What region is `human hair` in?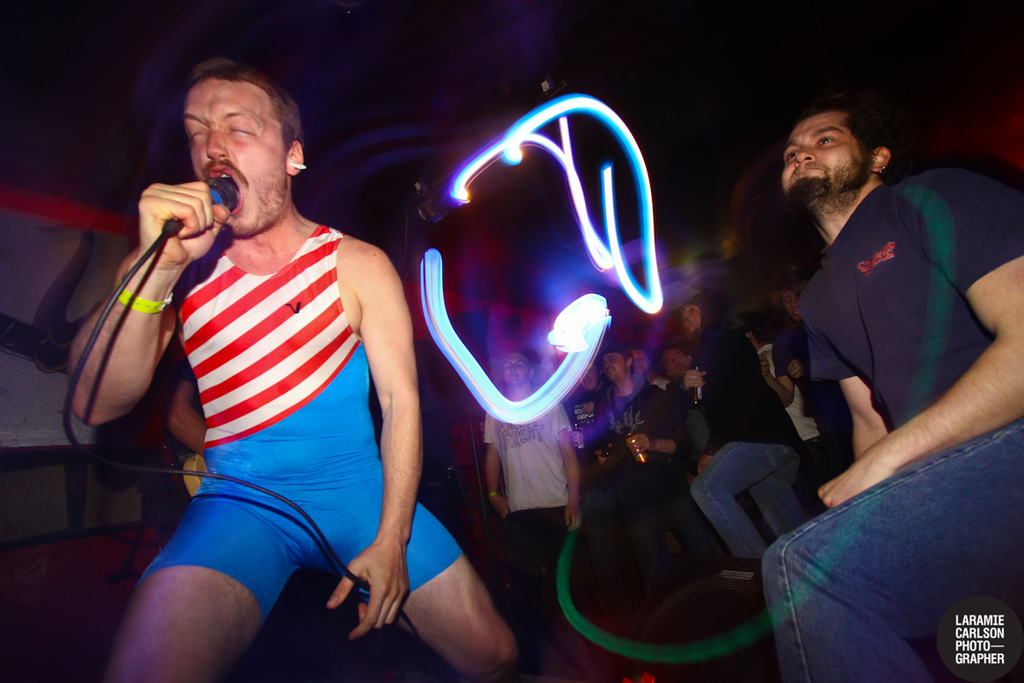
region(595, 343, 631, 377).
